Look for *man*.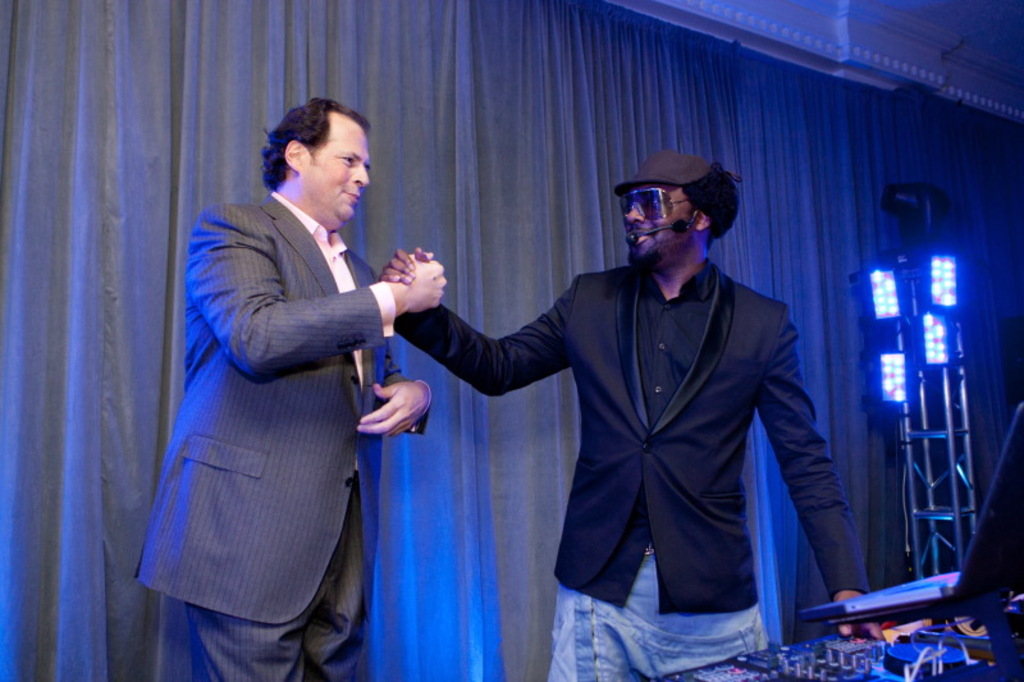
Found: 381/154/879/681.
